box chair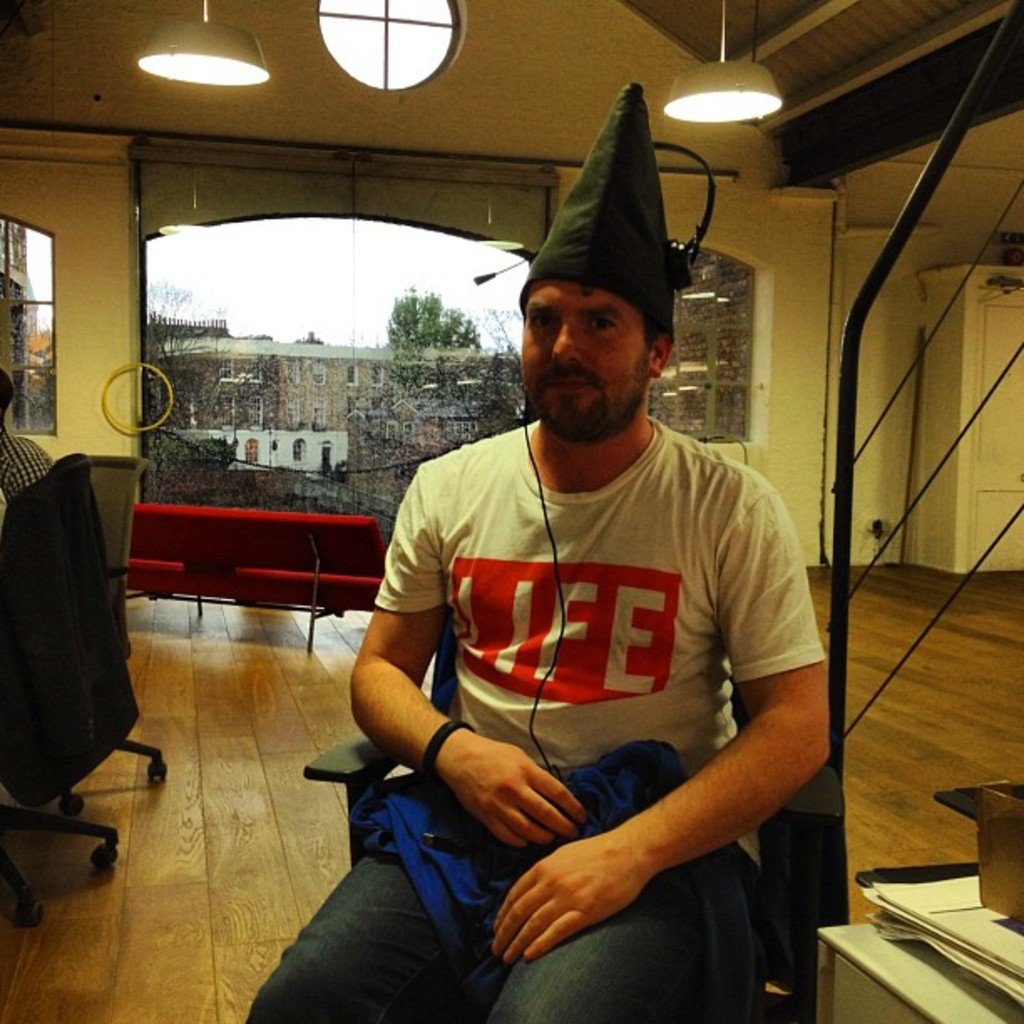
bbox=(303, 602, 852, 1022)
